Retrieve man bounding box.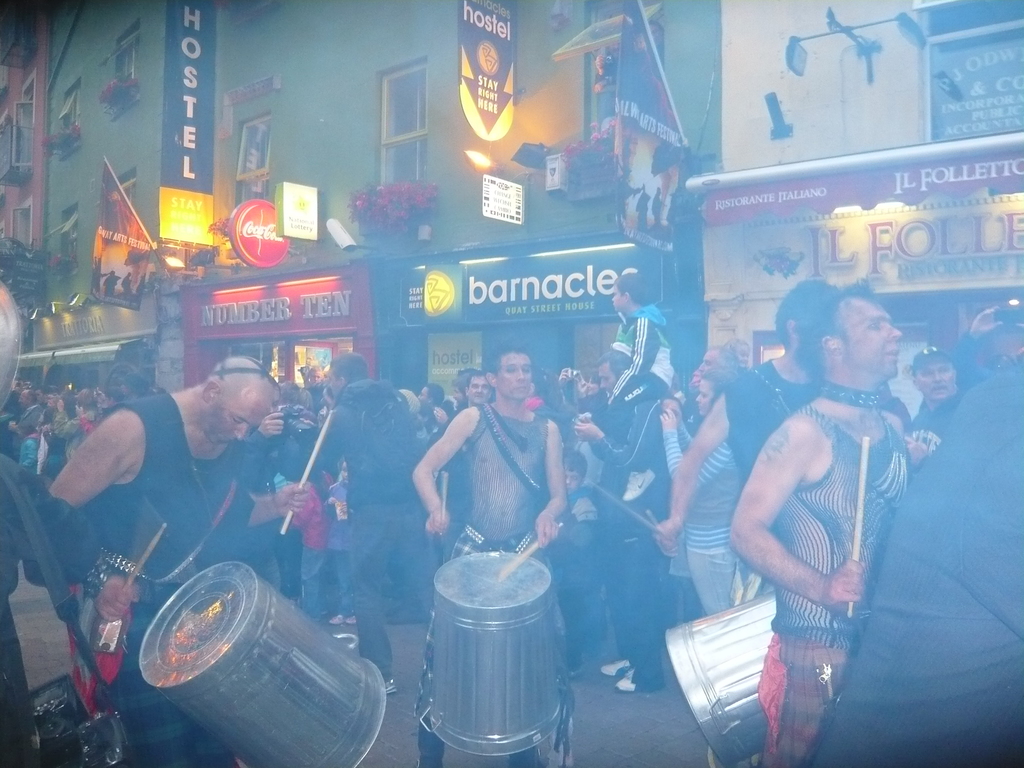
Bounding box: 732/287/925/767.
